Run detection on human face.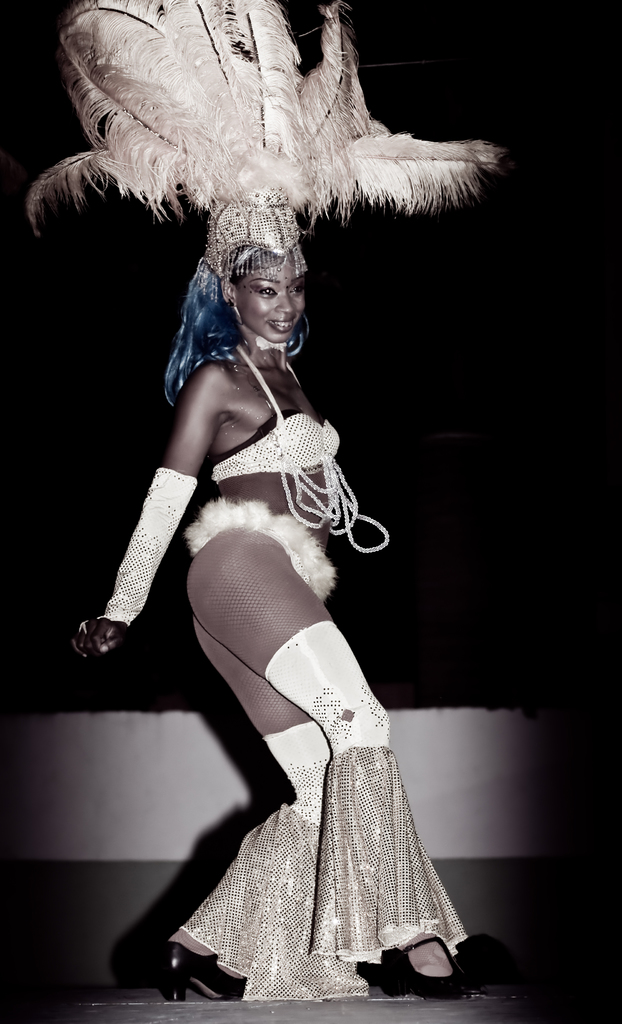
Result: 237/252/310/340.
